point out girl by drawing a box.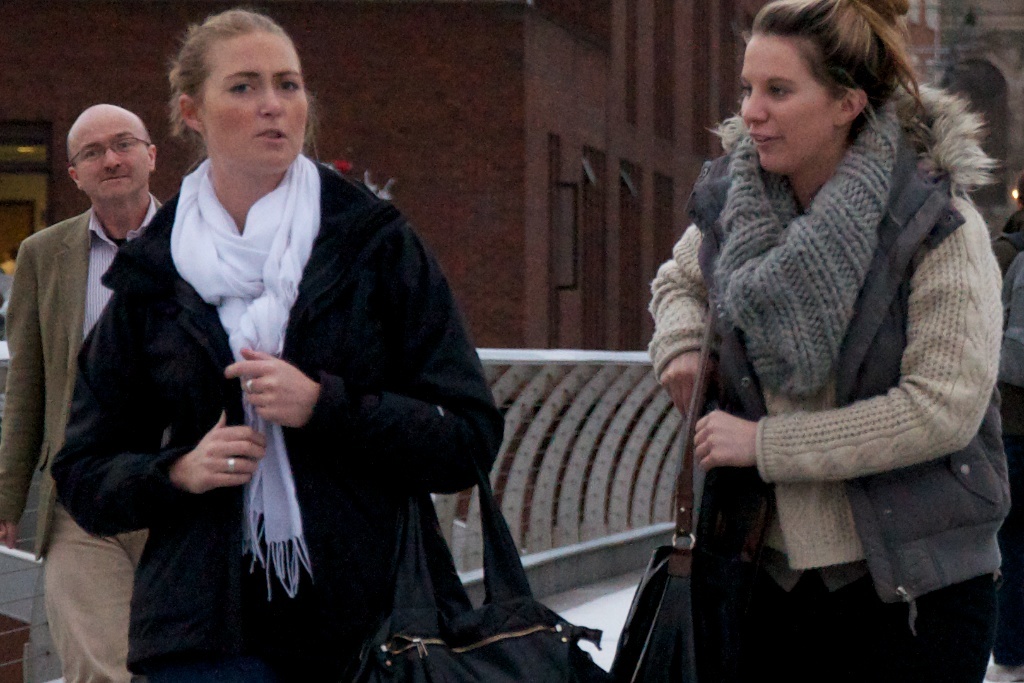
box=[644, 0, 998, 682].
